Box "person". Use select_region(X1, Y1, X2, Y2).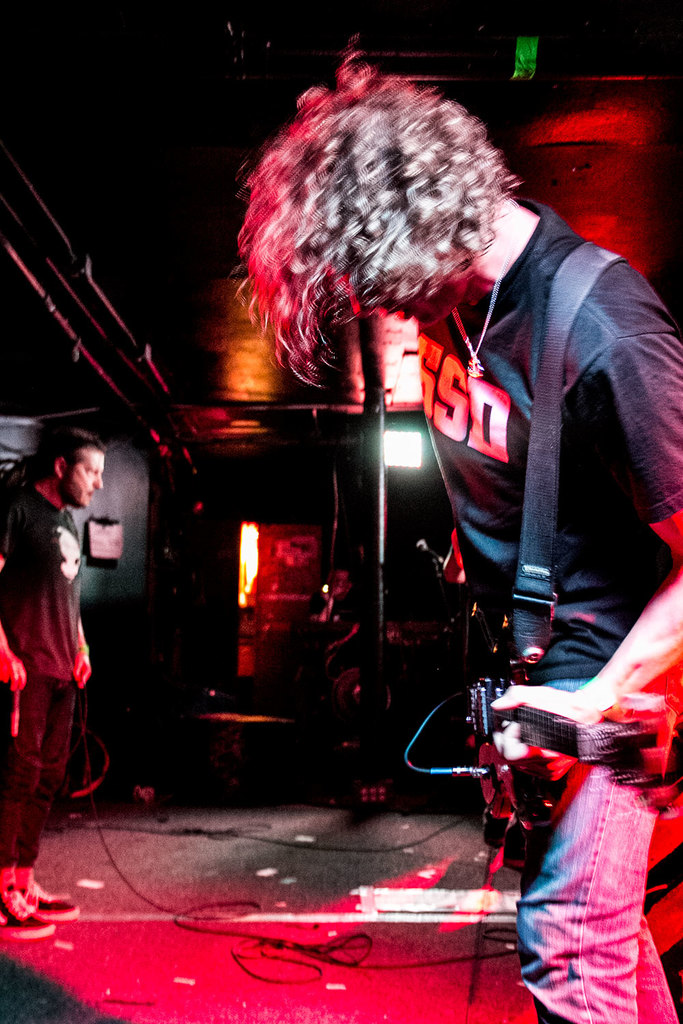
select_region(0, 414, 98, 933).
